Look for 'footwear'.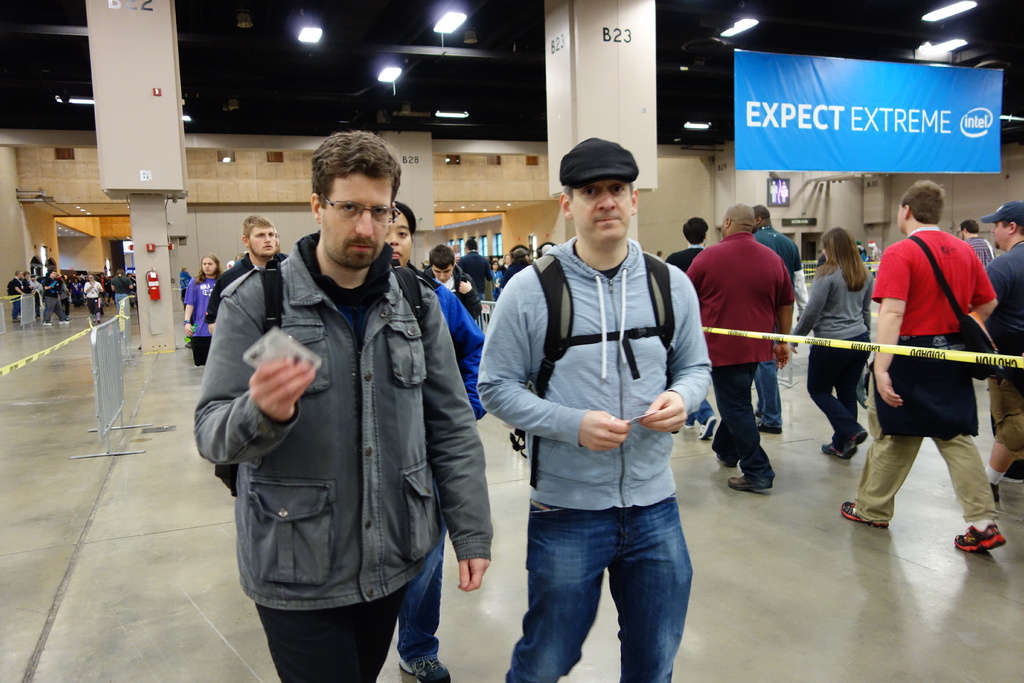
Found: 1007:470:1023:488.
